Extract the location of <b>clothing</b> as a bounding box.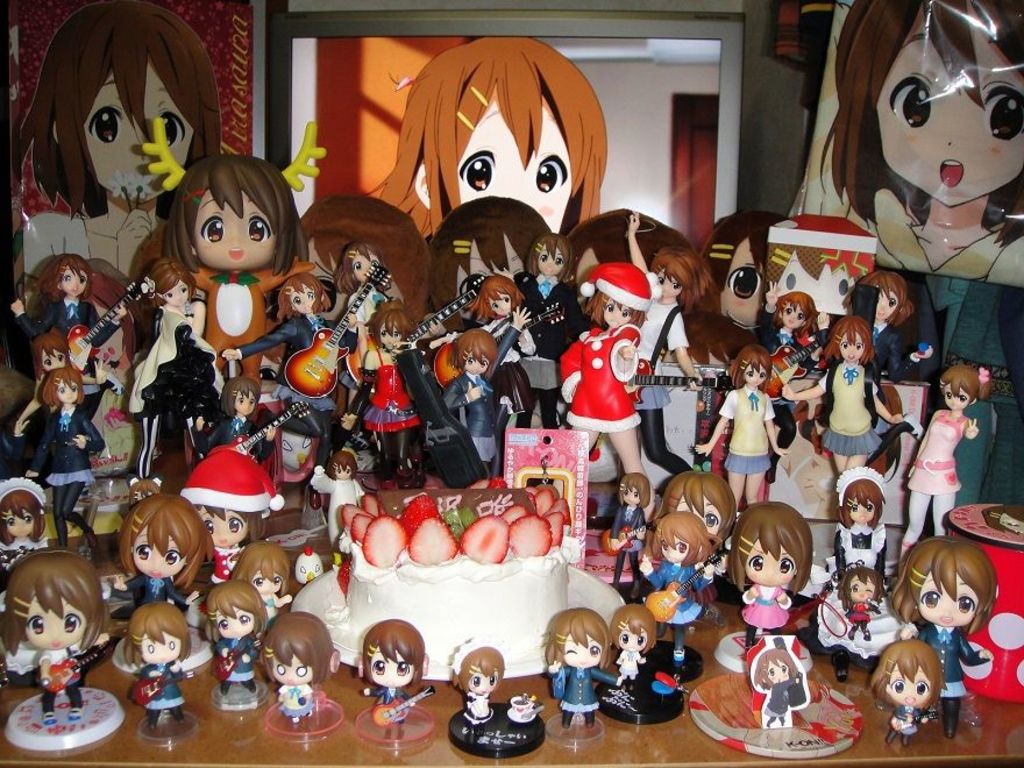
[x1=134, y1=307, x2=212, y2=439].
